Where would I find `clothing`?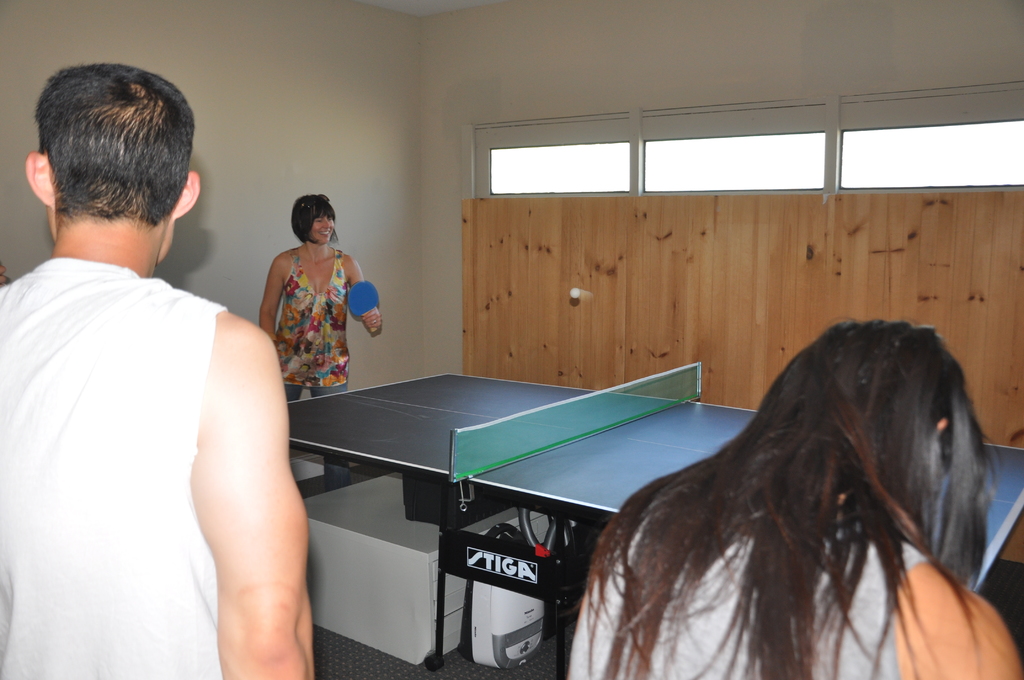
At <bbox>561, 492, 938, 679</bbox>.
